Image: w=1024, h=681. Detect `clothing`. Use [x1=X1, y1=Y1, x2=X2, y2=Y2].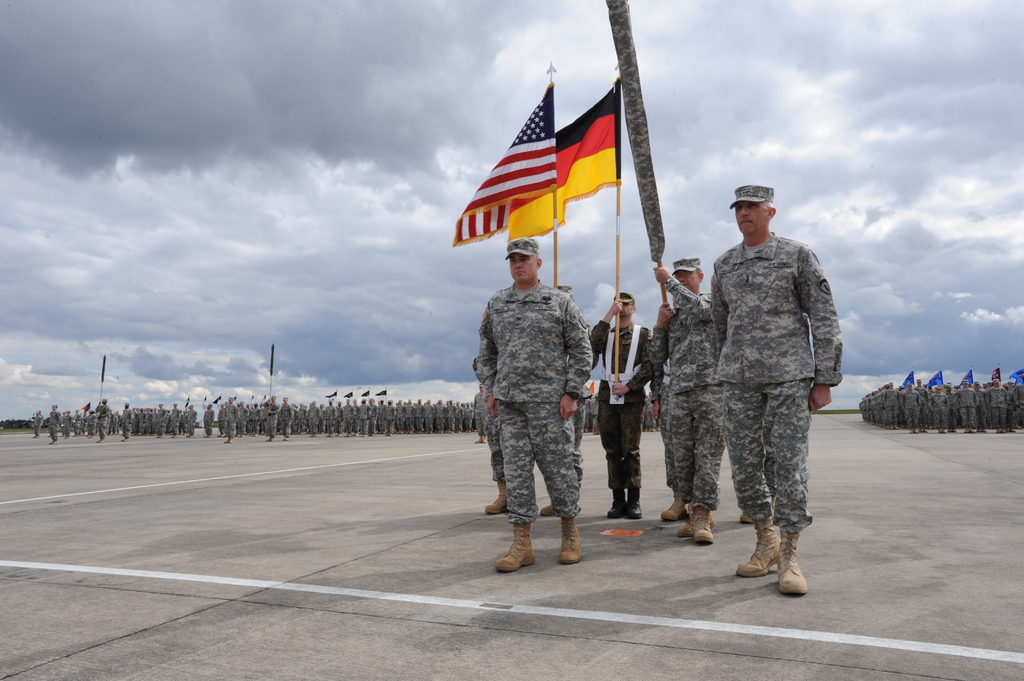
[x1=584, y1=321, x2=658, y2=484].
